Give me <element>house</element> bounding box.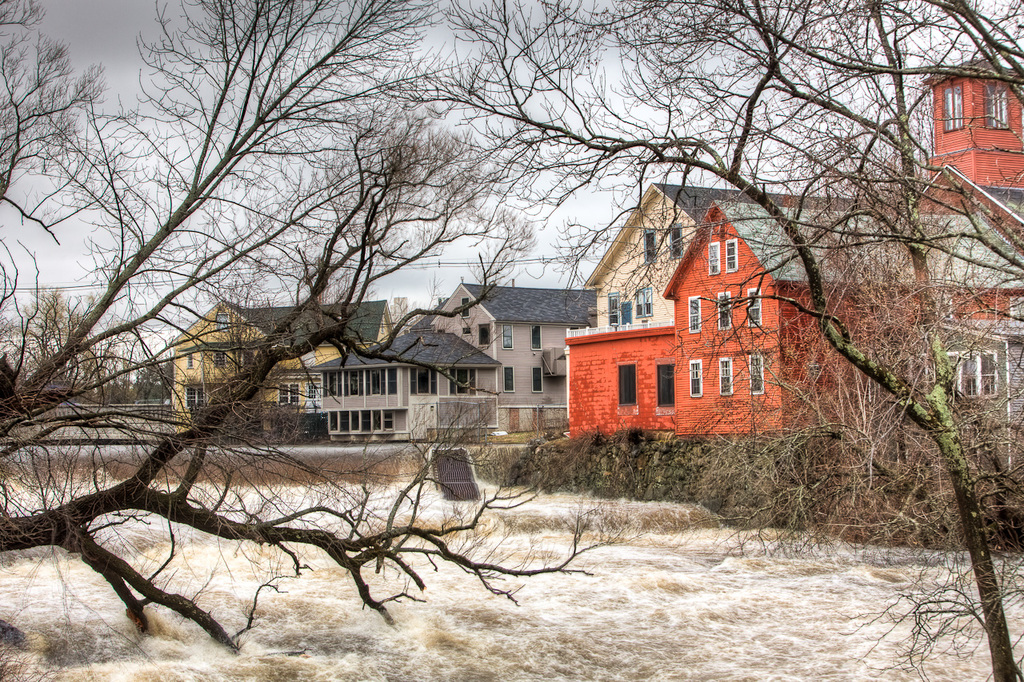
[left=164, top=298, right=394, bottom=423].
